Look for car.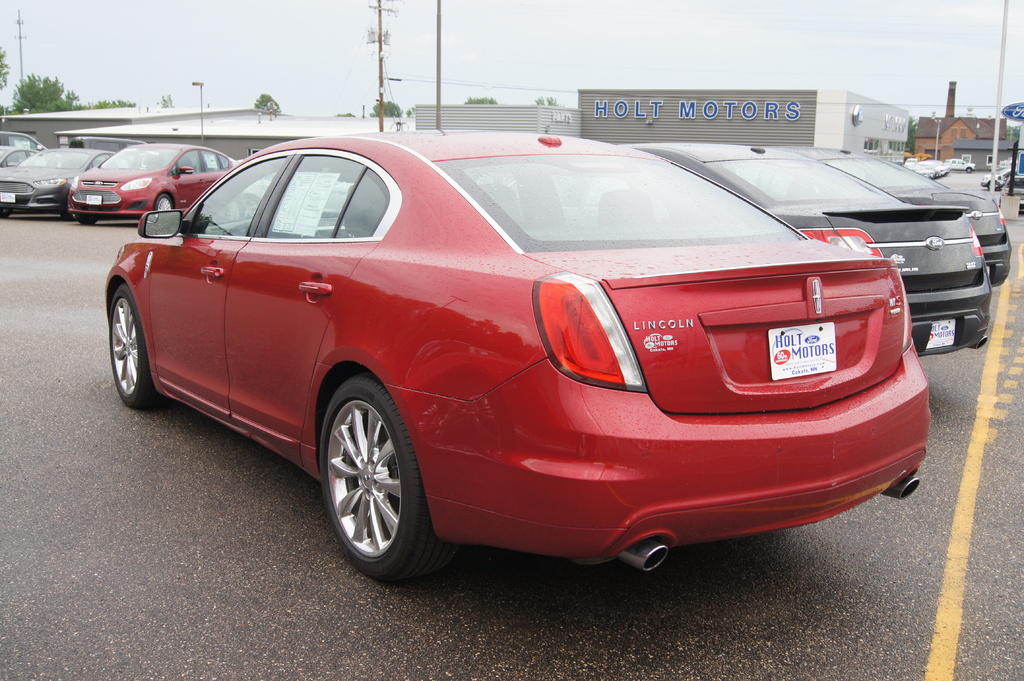
Found: rect(611, 145, 995, 358).
